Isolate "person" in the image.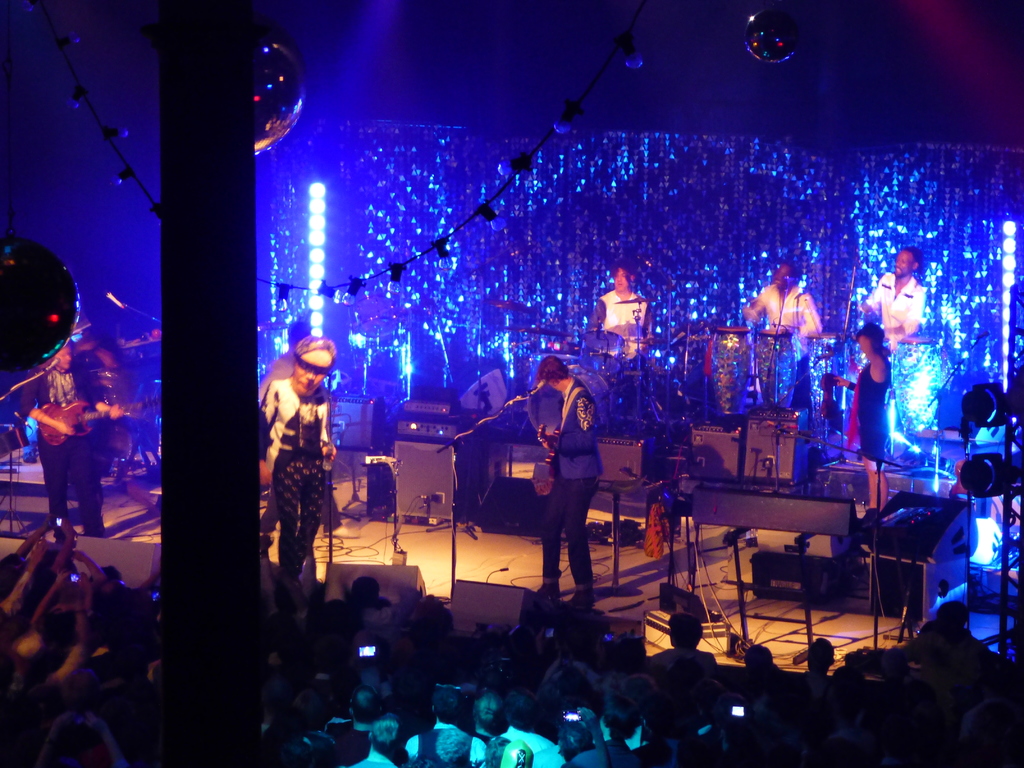
Isolated region: {"left": 265, "top": 316, "right": 321, "bottom": 541}.
